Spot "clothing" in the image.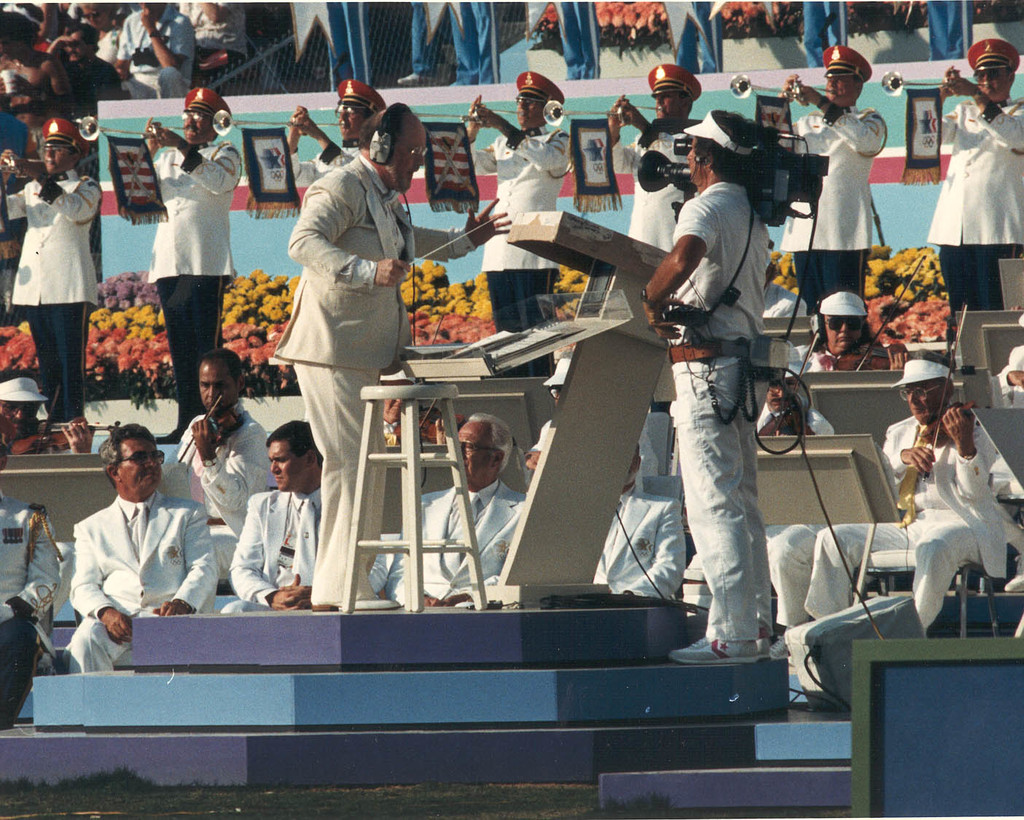
"clothing" found at crop(216, 476, 391, 622).
